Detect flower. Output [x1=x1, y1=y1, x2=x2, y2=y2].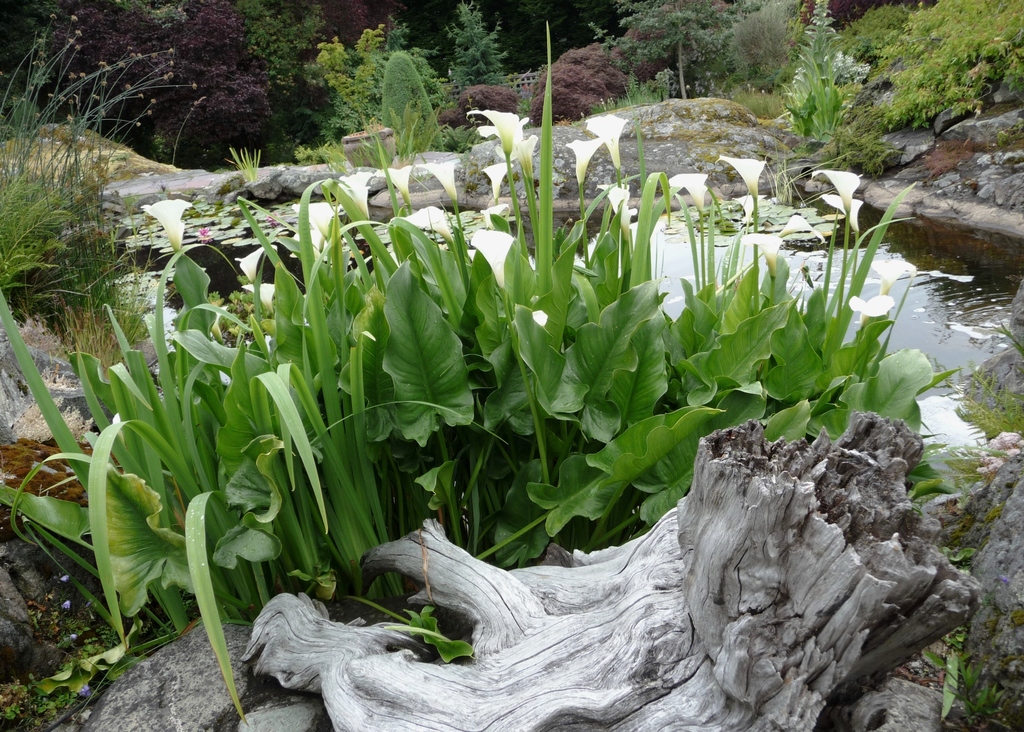
[x1=669, y1=172, x2=706, y2=204].
